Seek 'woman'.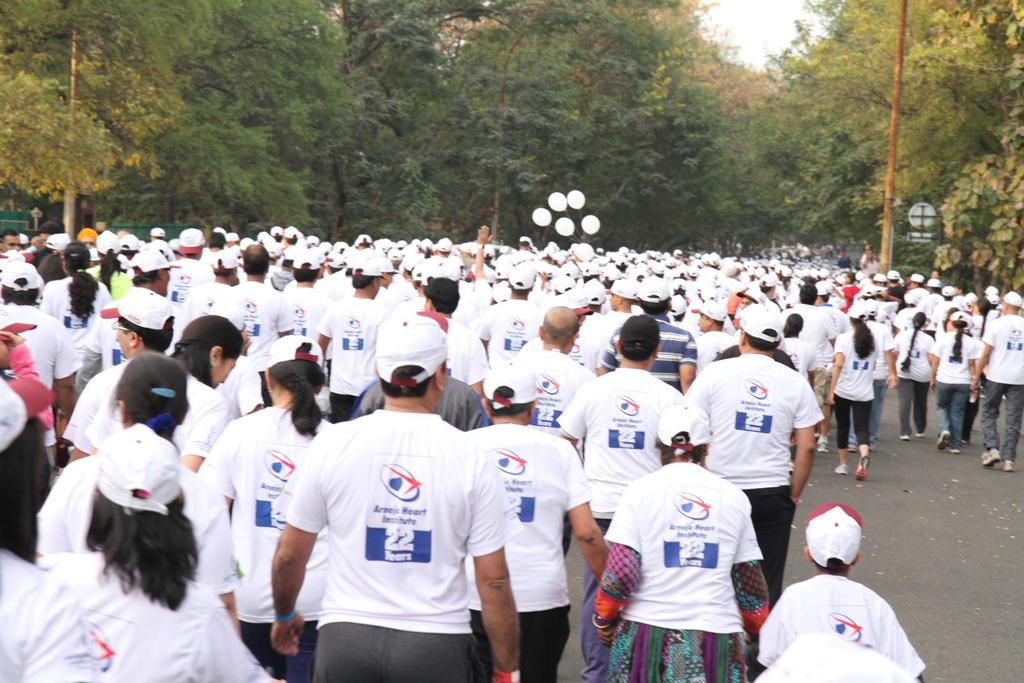
x1=92 y1=223 x2=129 y2=300.
